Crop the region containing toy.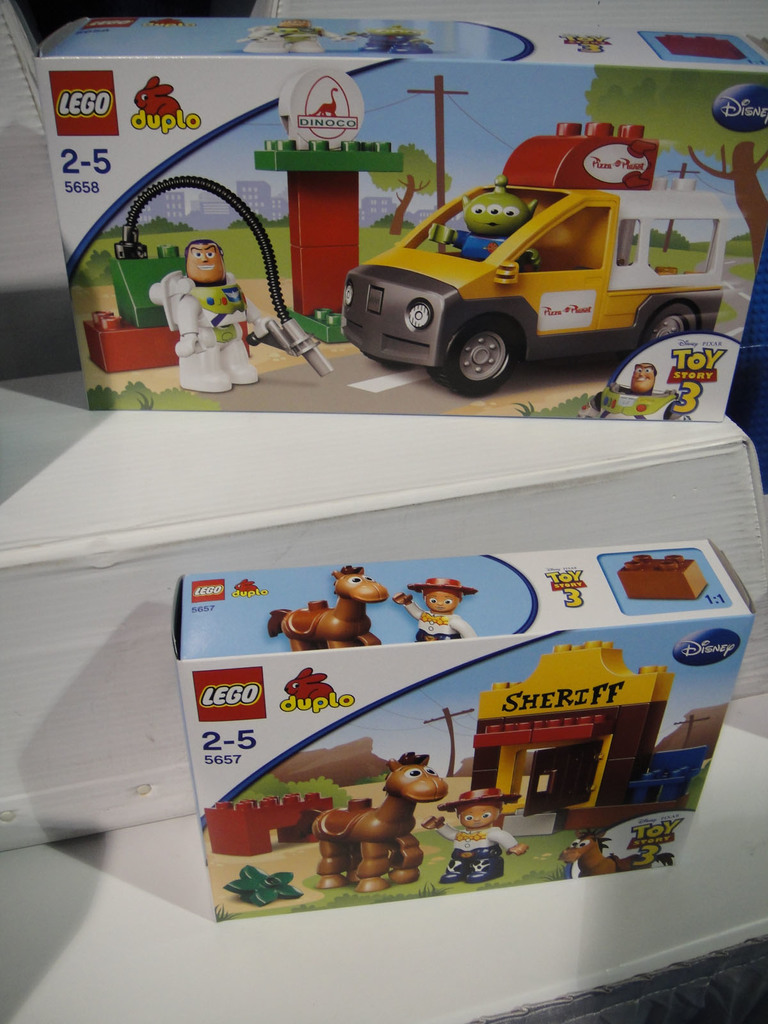
Crop region: 656/31/744/56.
